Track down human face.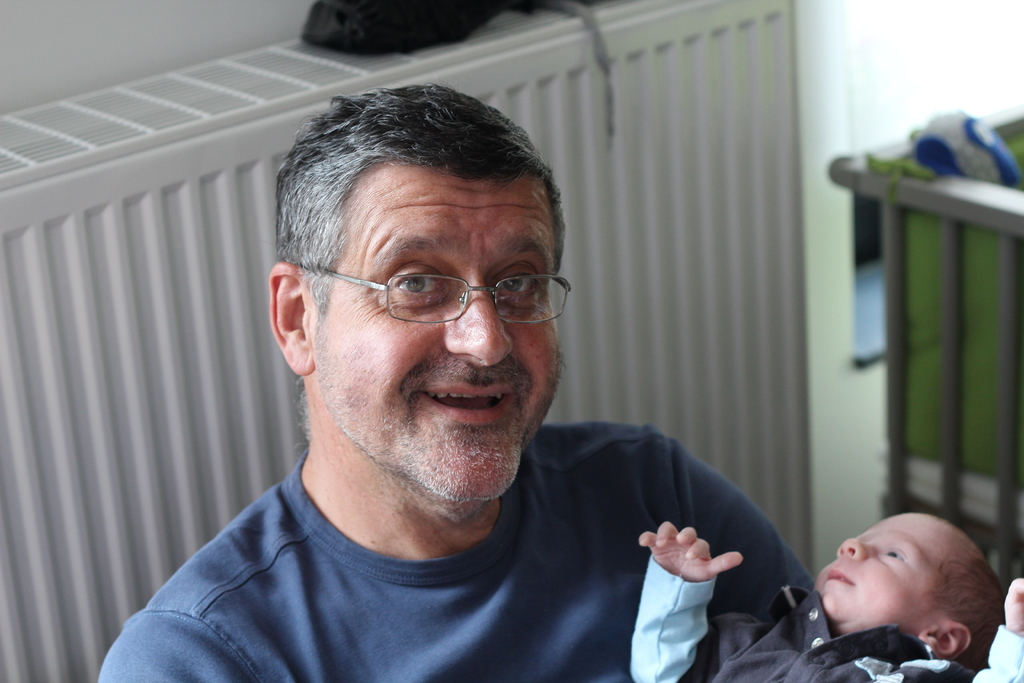
Tracked to Rect(315, 161, 562, 502).
